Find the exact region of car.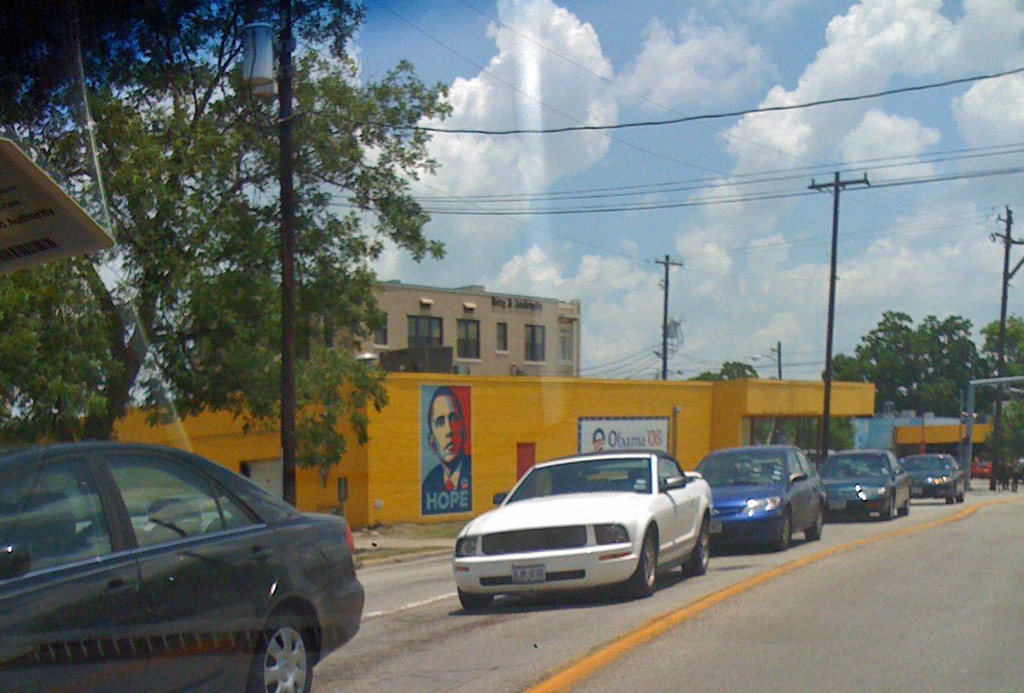
Exact region: 0, 446, 368, 692.
